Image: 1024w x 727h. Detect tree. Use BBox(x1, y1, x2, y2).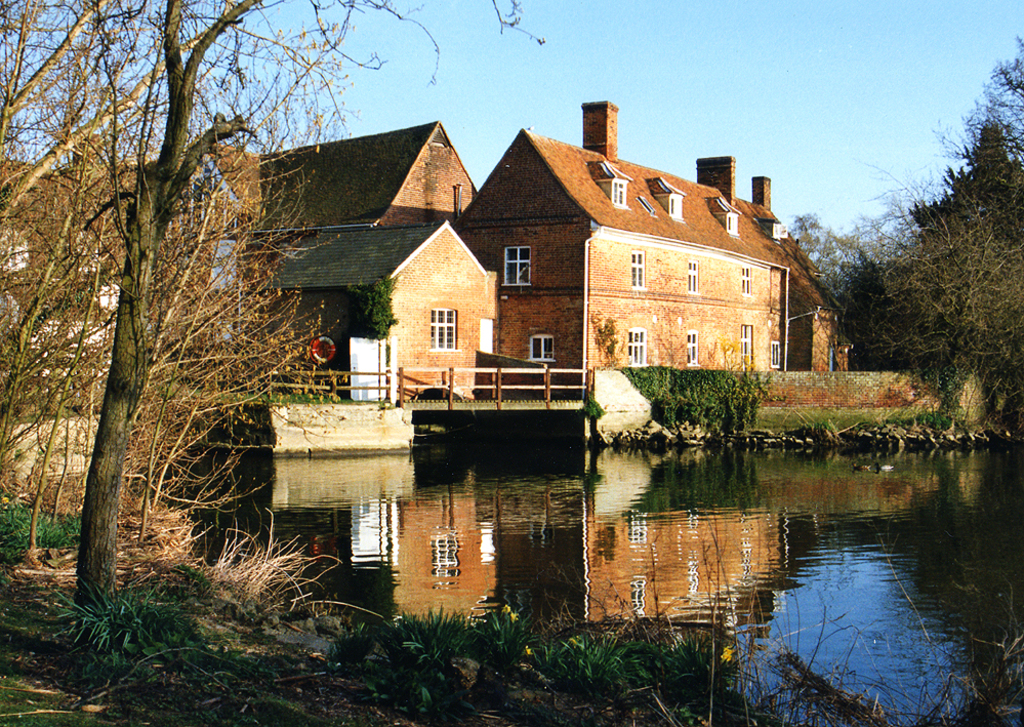
BBox(916, 124, 1023, 249).
